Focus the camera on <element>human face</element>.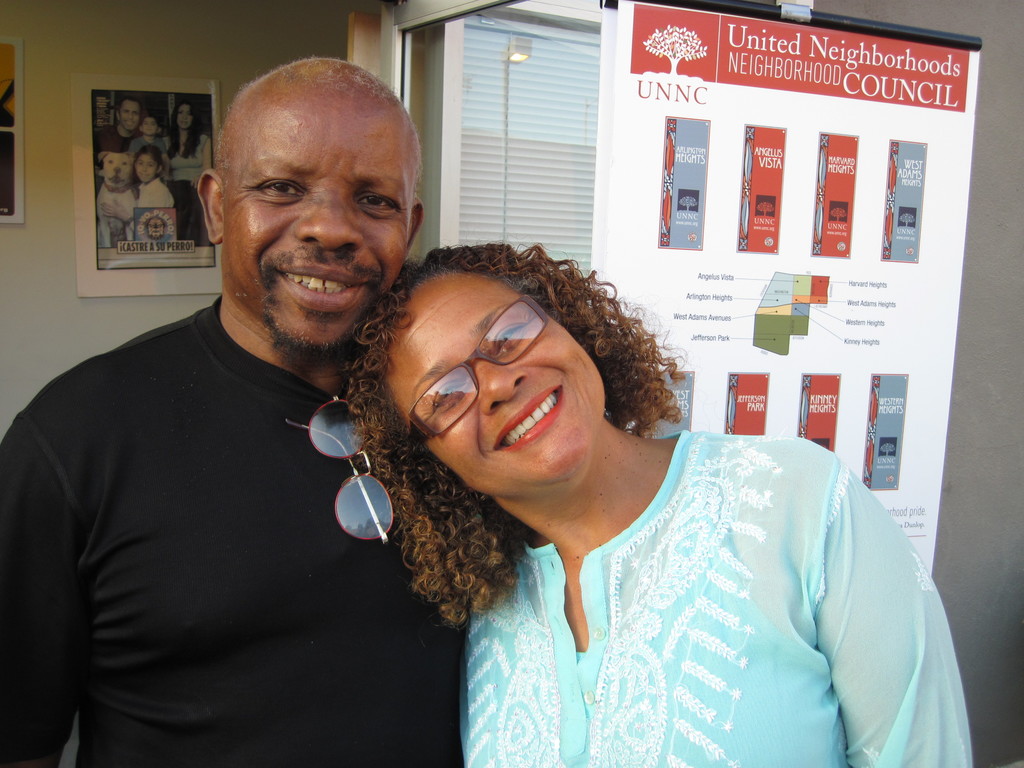
Focus region: rect(387, 268, 607, 487).
